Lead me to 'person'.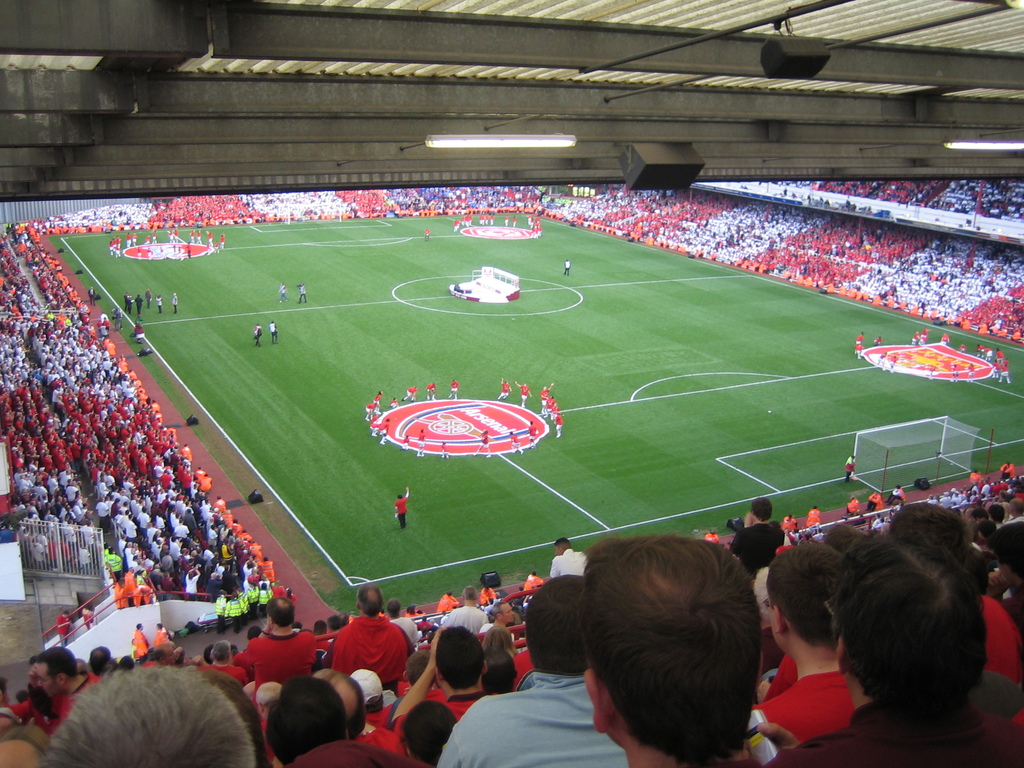
Lead to x1=295, y1=278, x2=308, y2=309.
